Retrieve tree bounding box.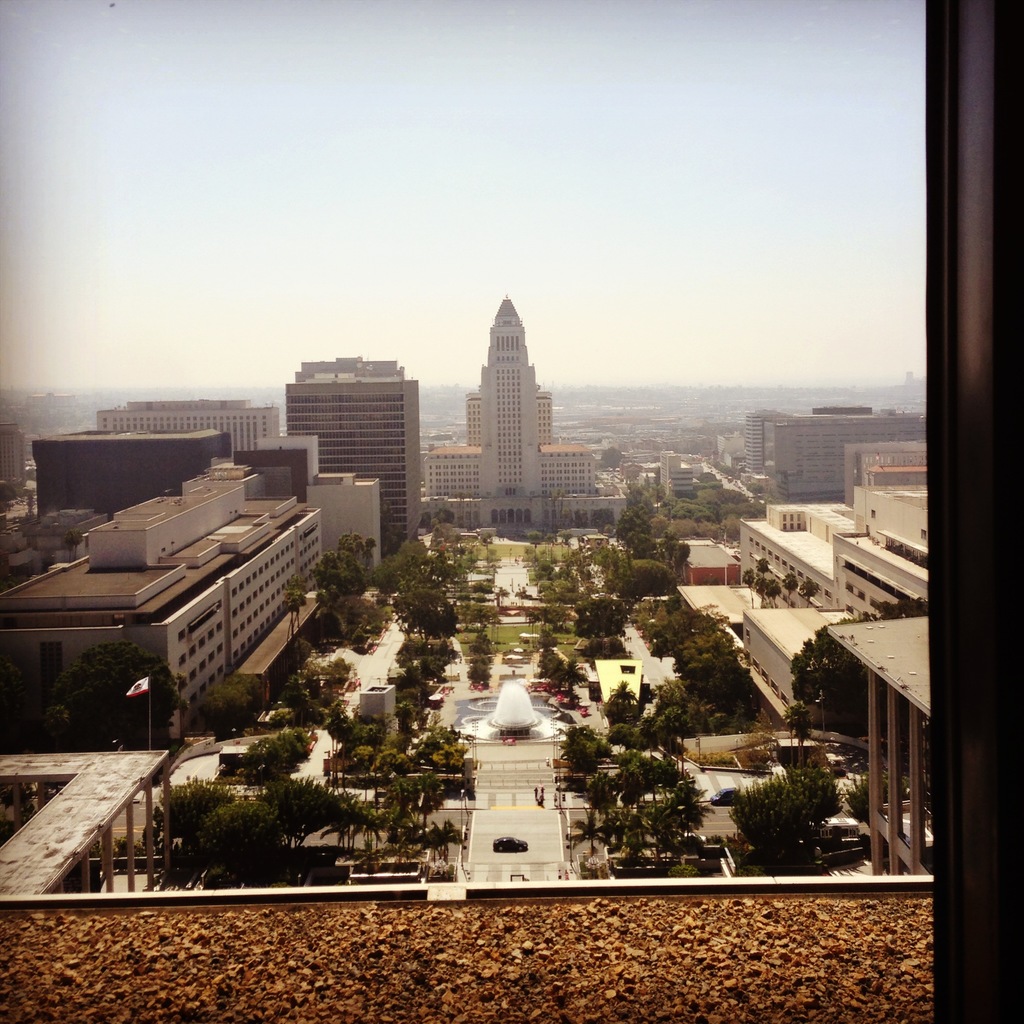
Bounding box: bbox=(808, 607, 942, 732).
